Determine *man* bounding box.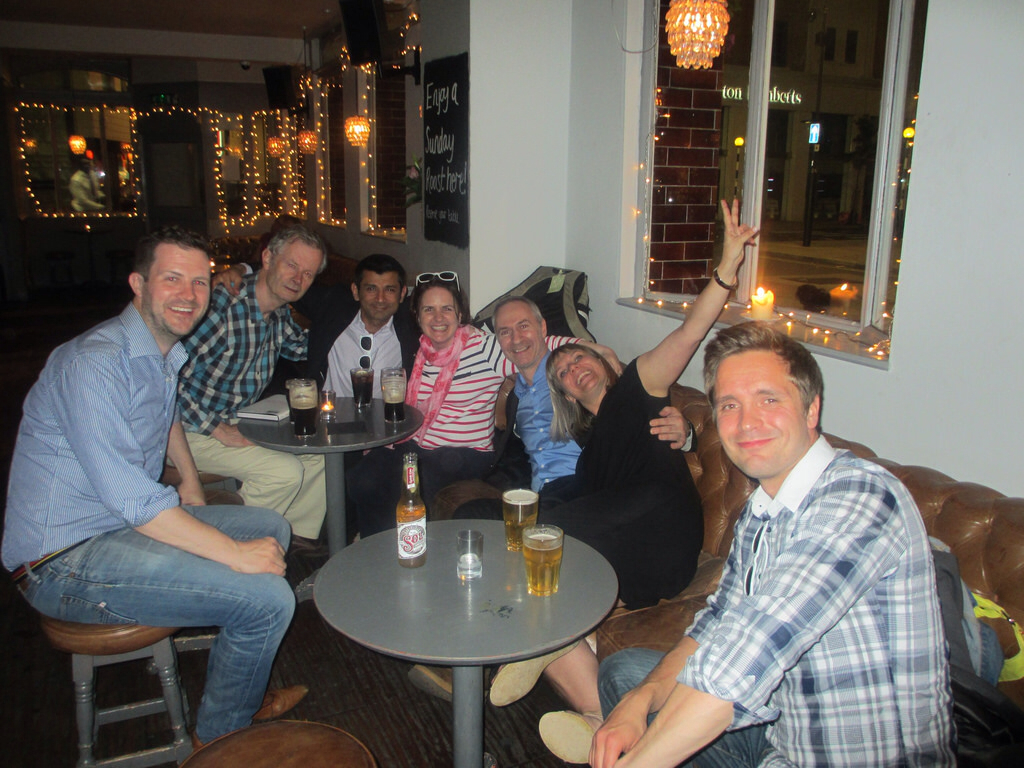
Determined: box=[213, 257, 419, 394].
